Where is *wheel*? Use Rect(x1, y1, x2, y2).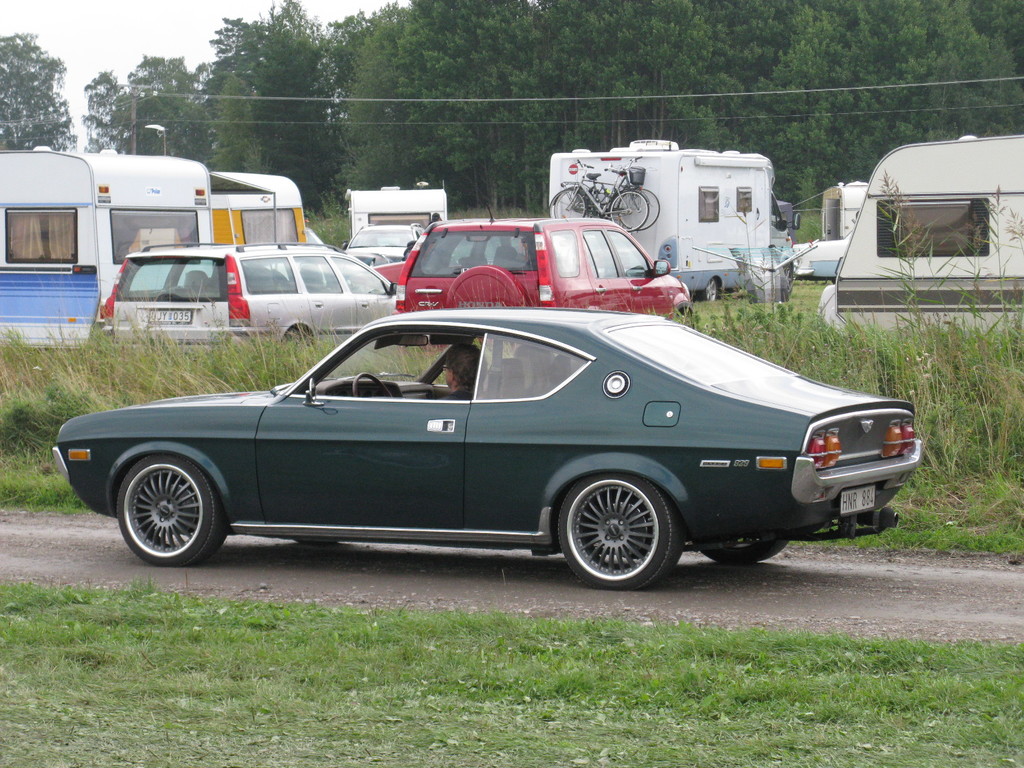
Rect(693, 532, 787, 564).
